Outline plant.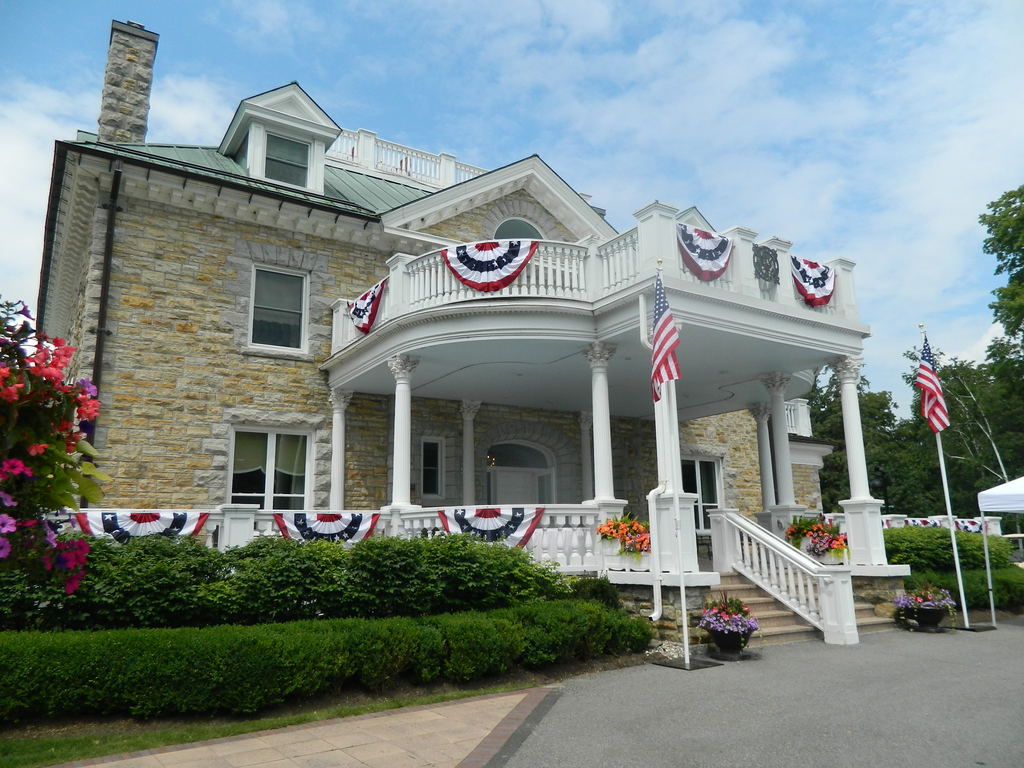
Outline: 700/586/763/651.
